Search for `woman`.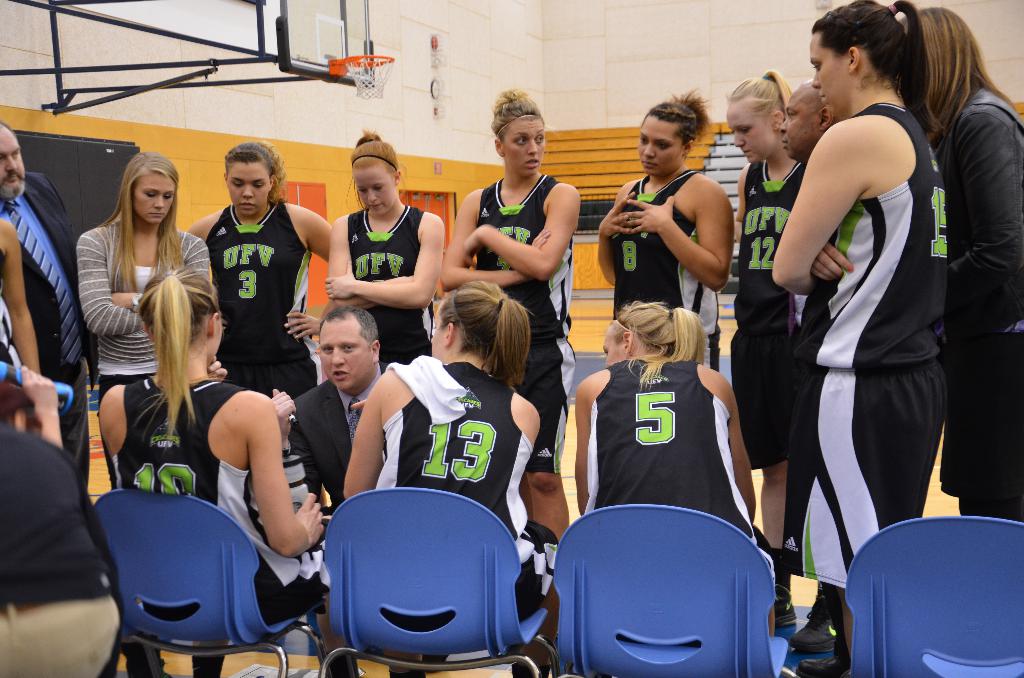
Found at crop(772, 0, 961, 633).
